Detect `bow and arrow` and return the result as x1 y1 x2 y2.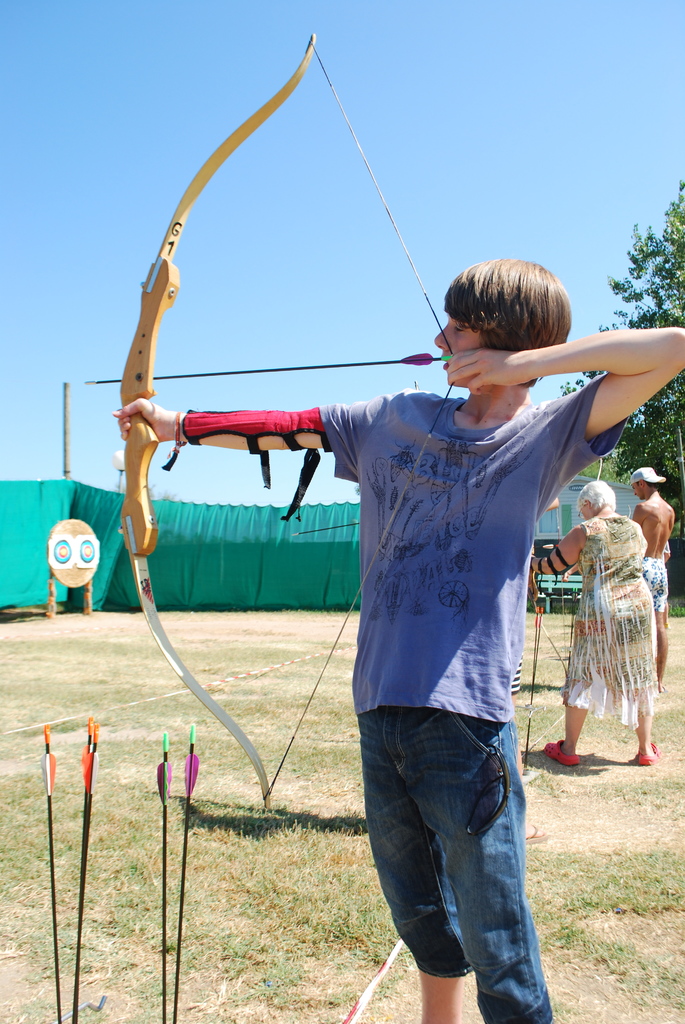
154 731 168 1023.
